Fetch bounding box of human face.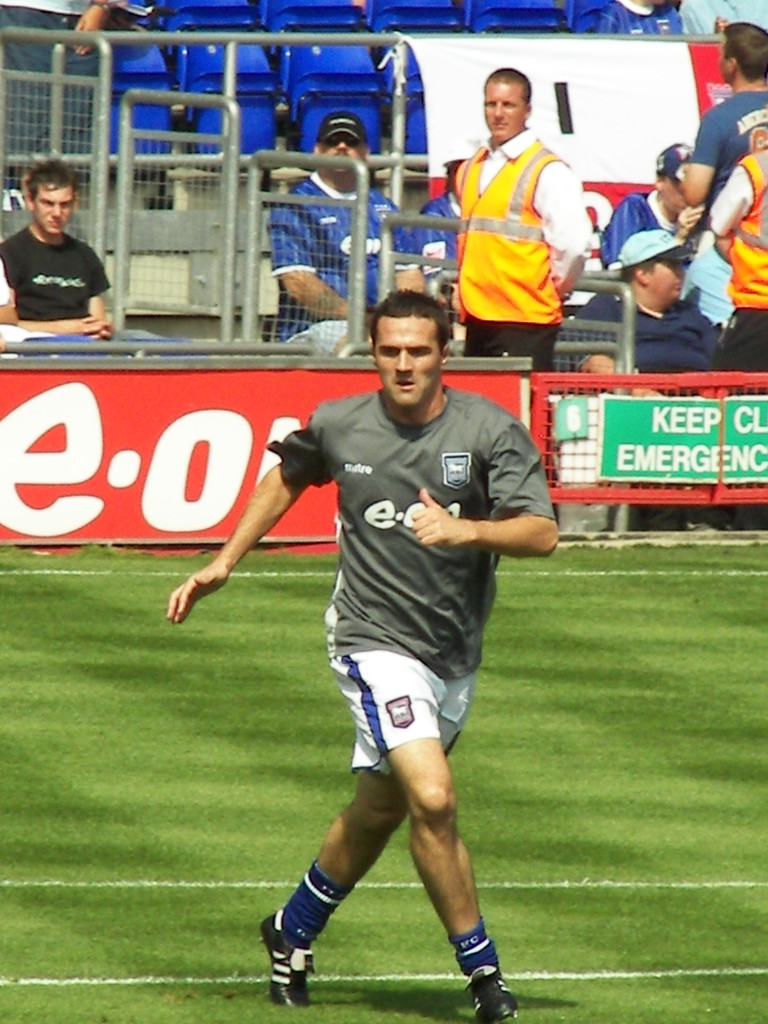
Bbox: 323, 134, 359, 172.
